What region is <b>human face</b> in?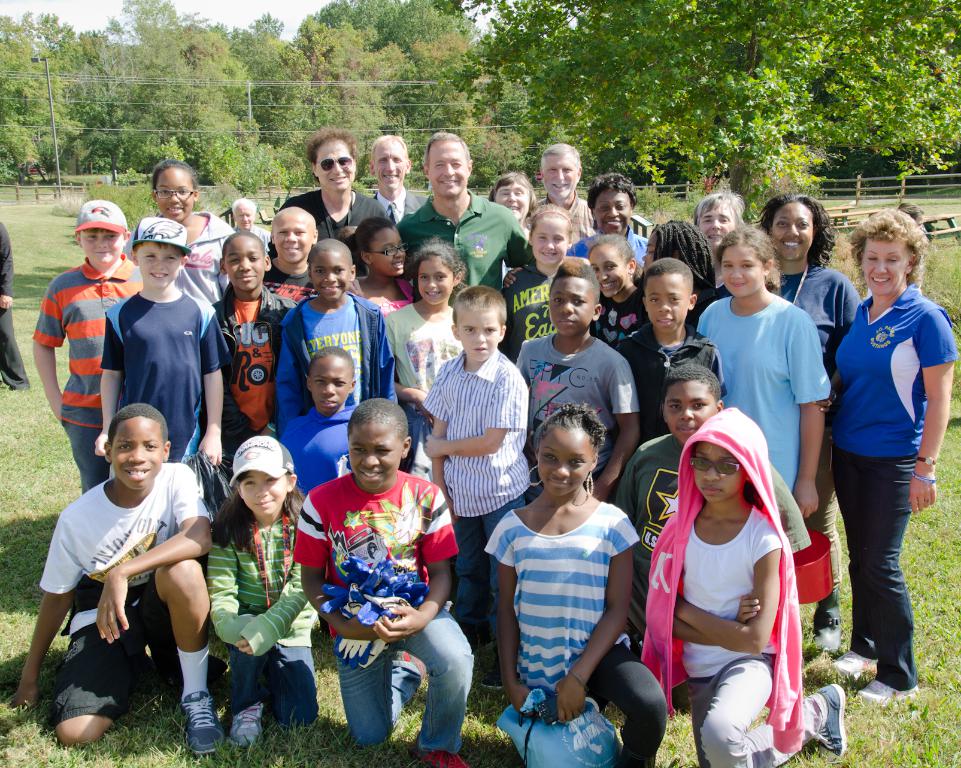
350/419/405/489.
